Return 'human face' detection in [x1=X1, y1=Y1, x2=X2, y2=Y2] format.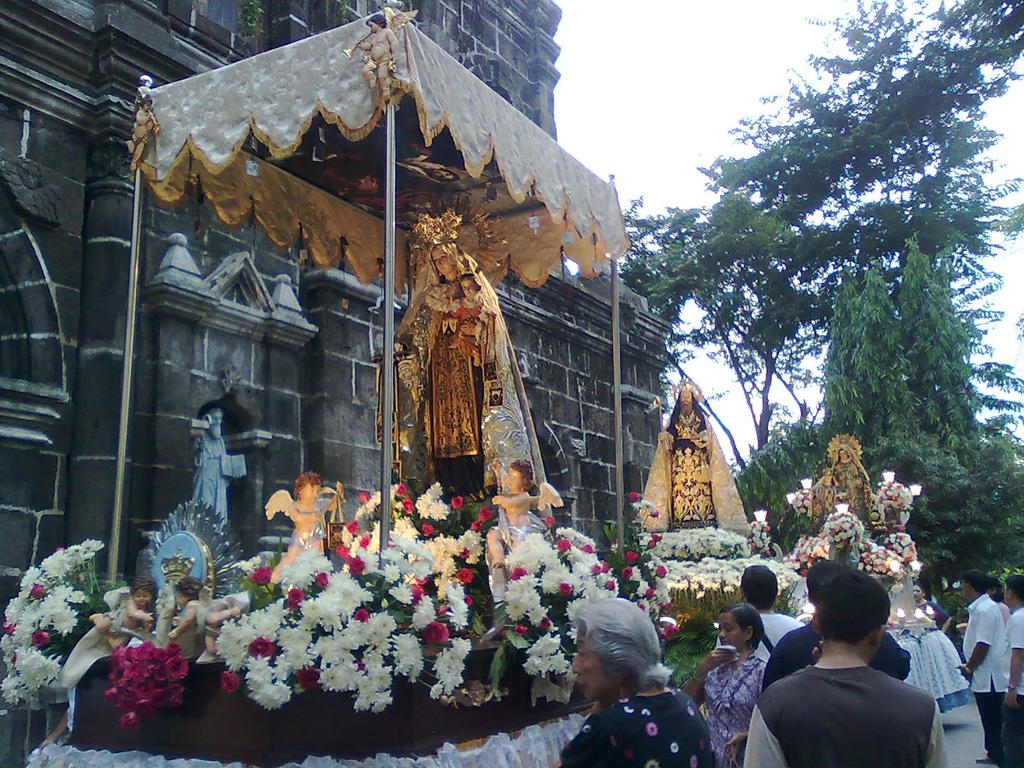
[x1=682, y1=390, x2=692, y2=404].
